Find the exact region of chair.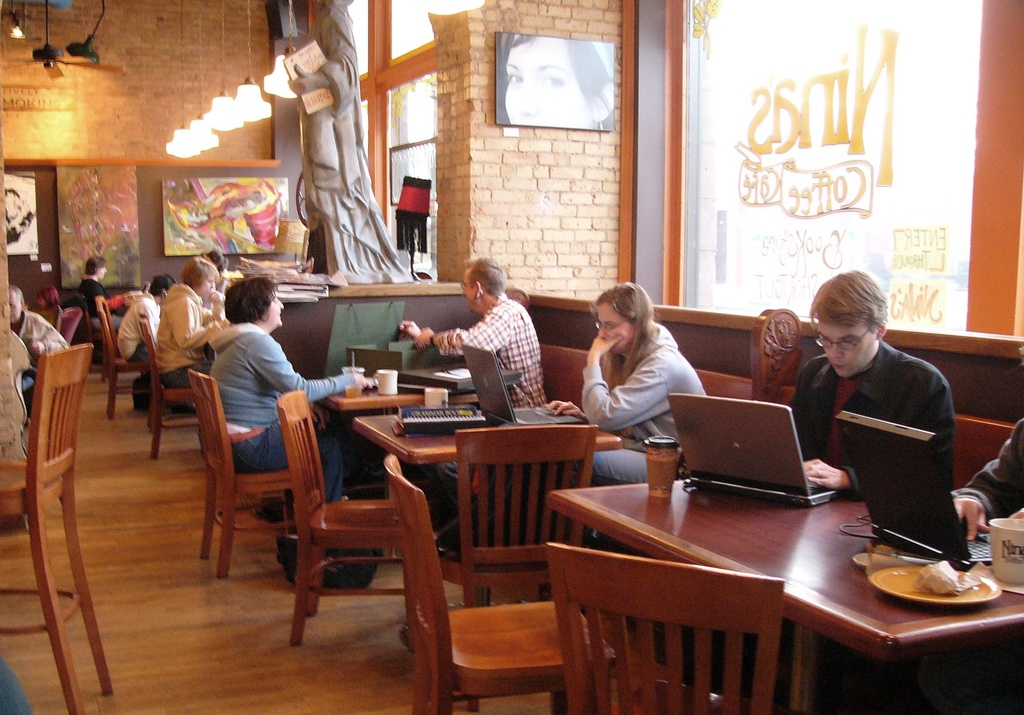
Exact region: (x1=561, y1=556, x2=780, y2=714).
